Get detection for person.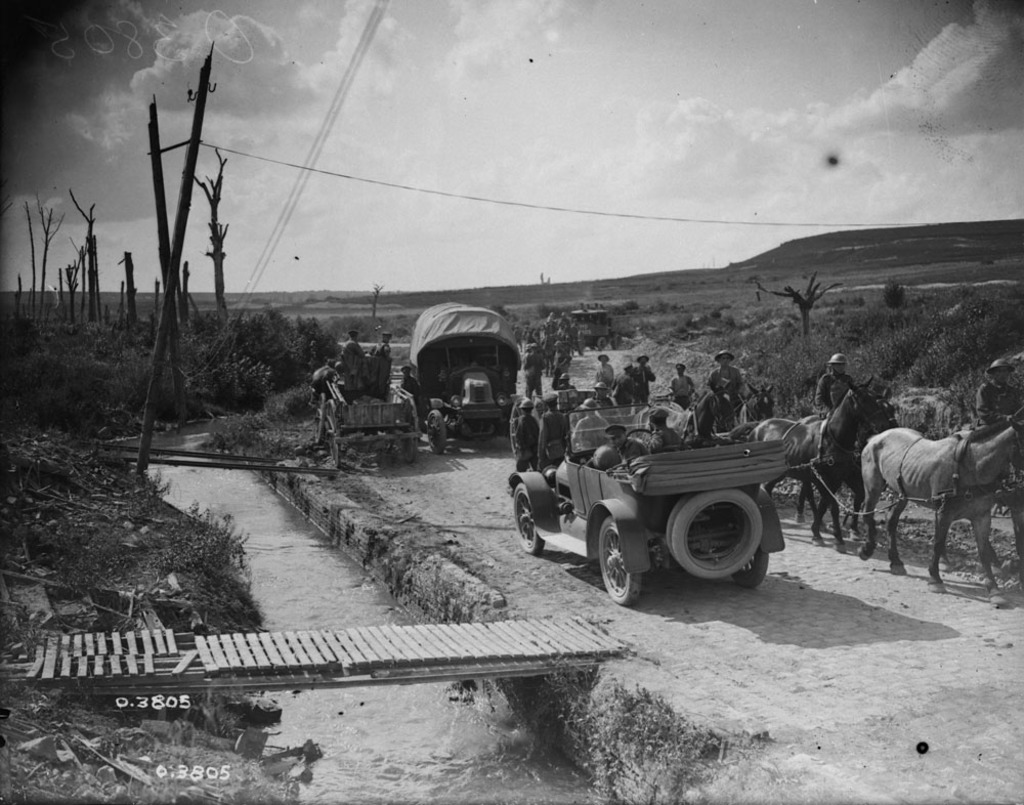
Detection: {"left": 524, "top": 347, "right": 544, "bottom": 401}.
